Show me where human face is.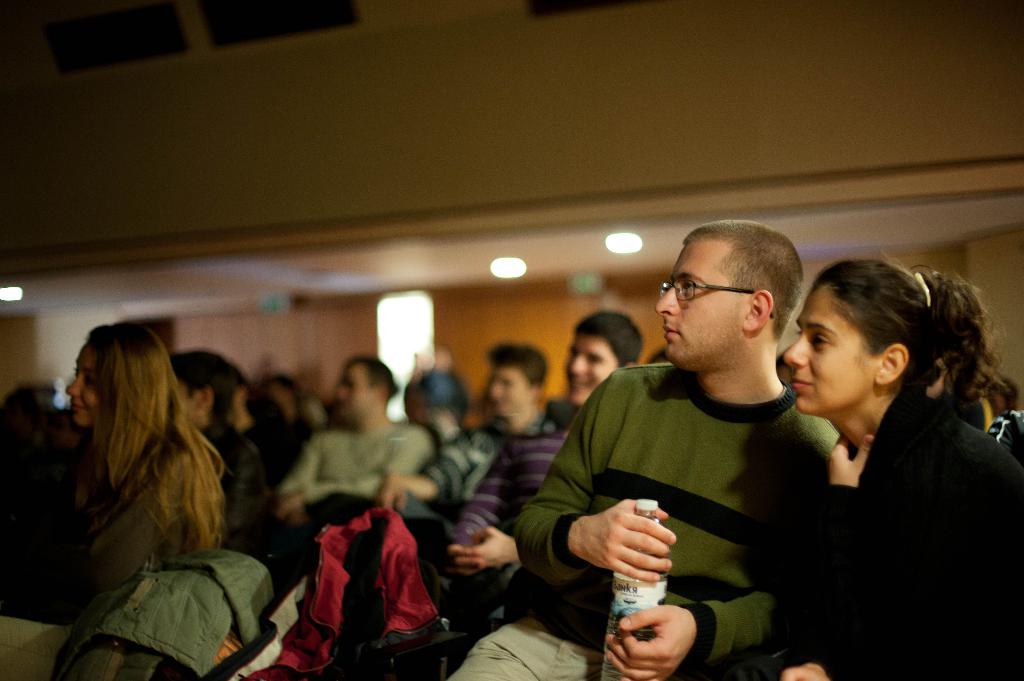
human face is at [left=484, top=360, right=536, bottom=413].
